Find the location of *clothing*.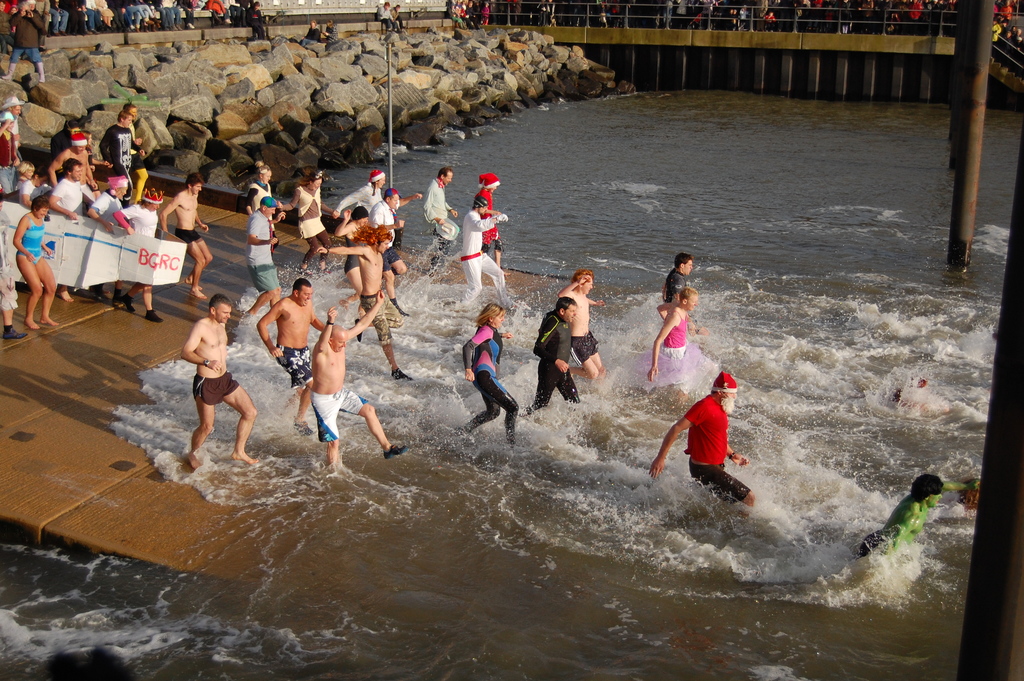
Location: region(570, 325, 600, 364).
